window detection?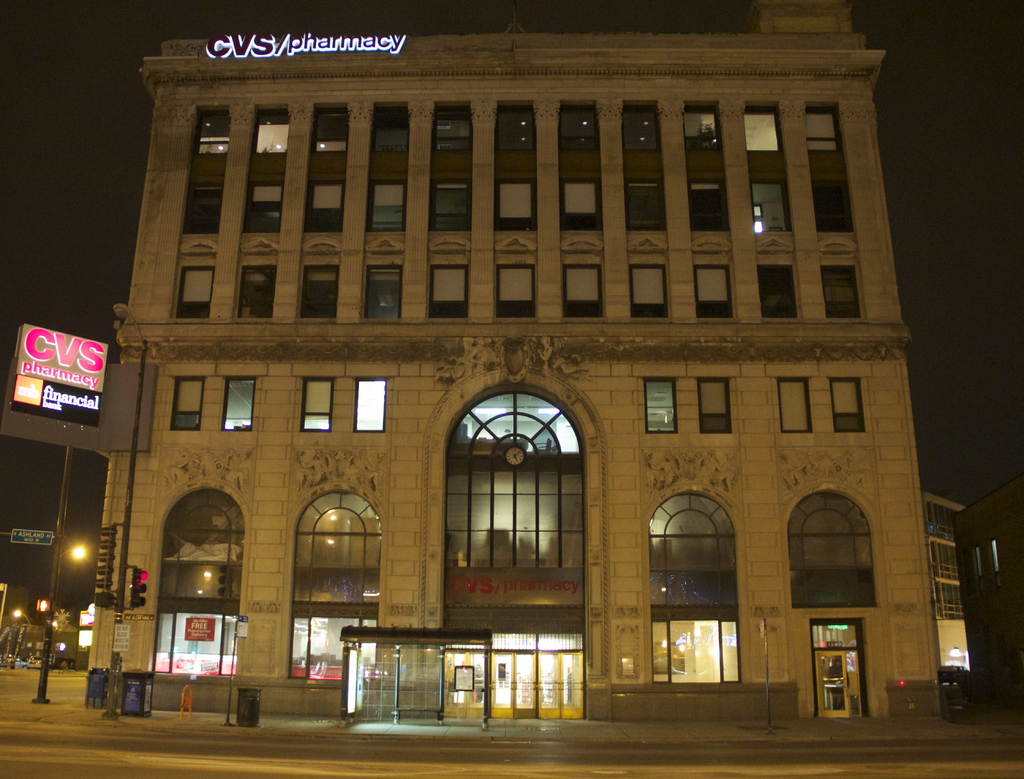
(633,264,669,320)
